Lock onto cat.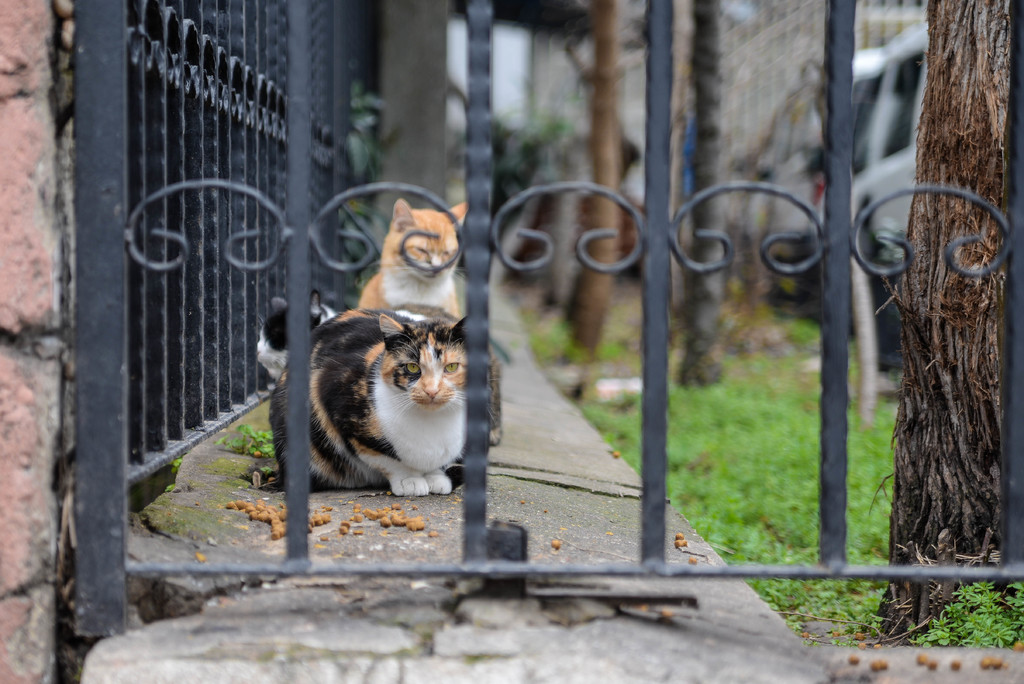
Locked: [353, 196, 468, 323].
